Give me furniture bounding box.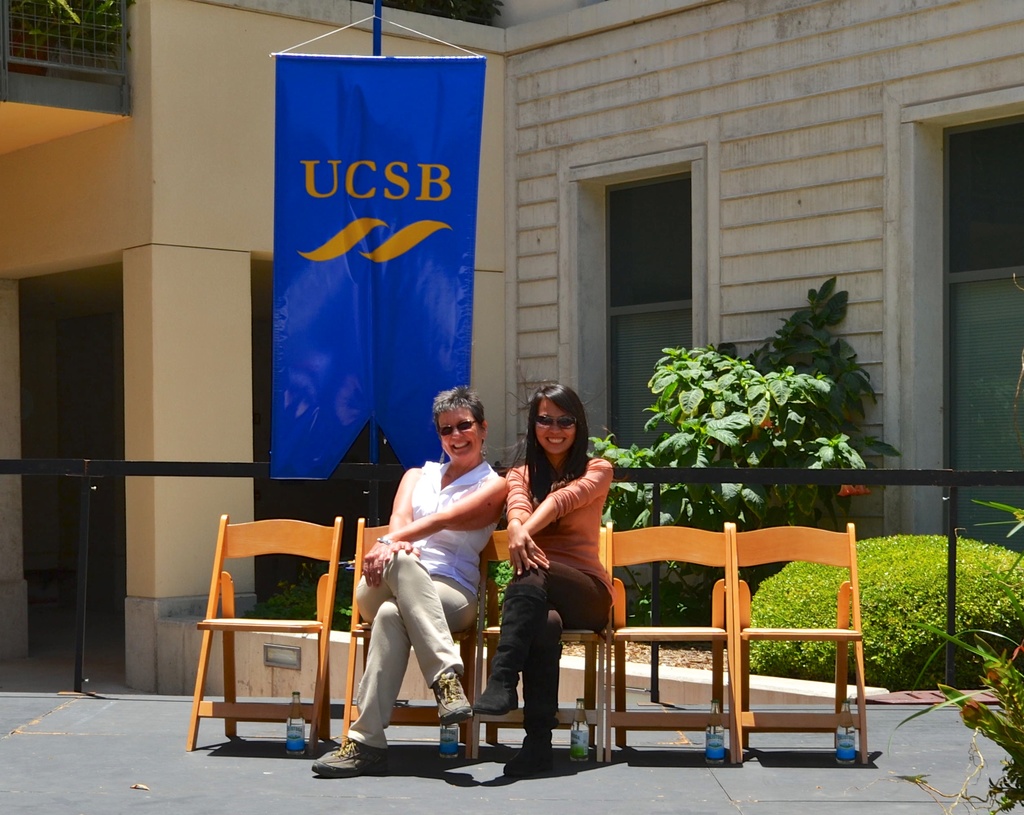
(186, 516, 345, 754).
